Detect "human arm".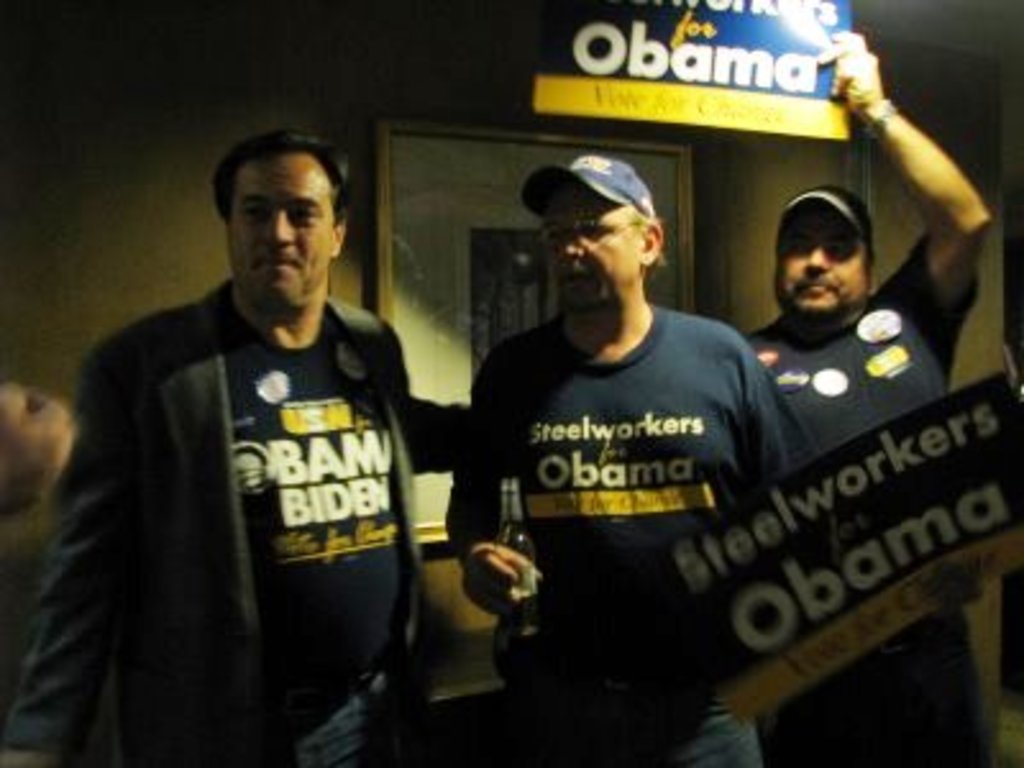
Detected at <box>0,338,161,765</box>.
